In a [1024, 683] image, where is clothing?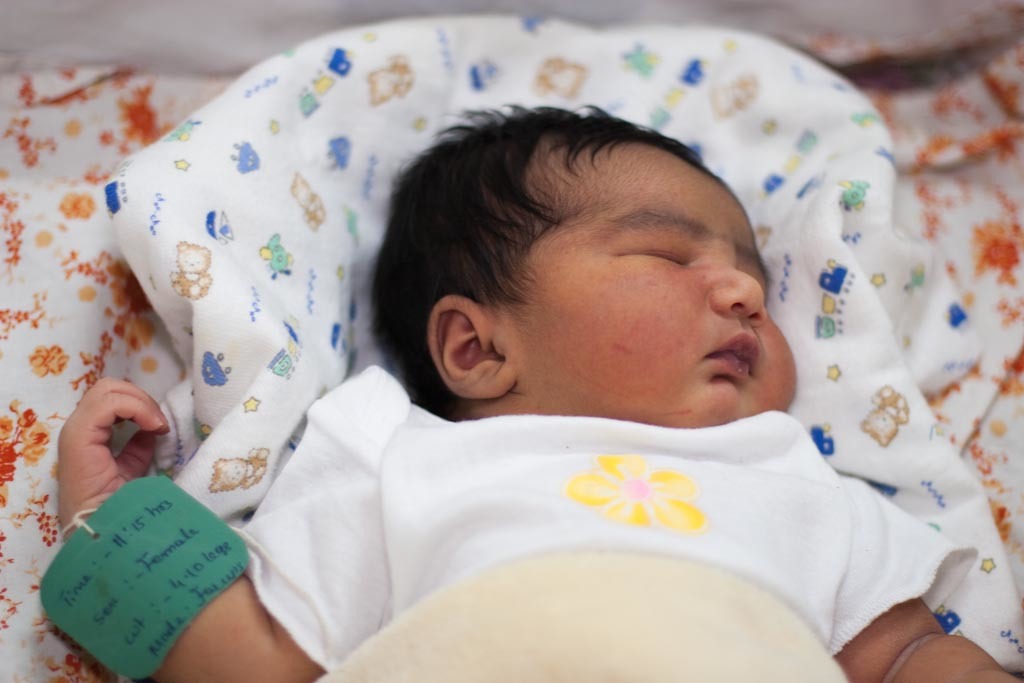
region(290, 352, 1019, 668).
